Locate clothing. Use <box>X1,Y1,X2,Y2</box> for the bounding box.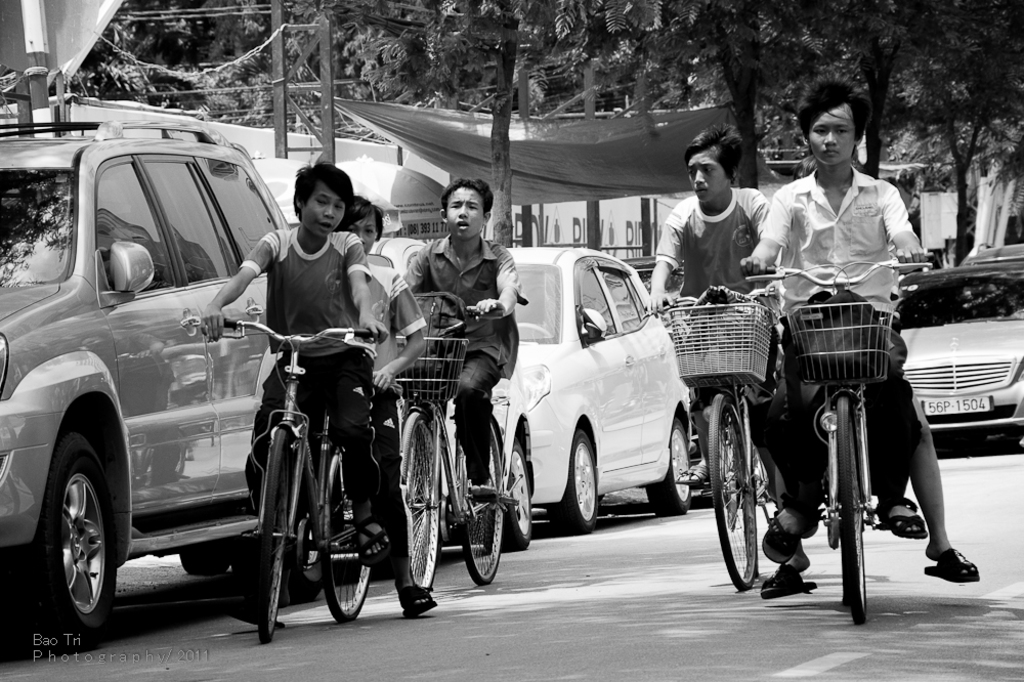
<box>398,227,521,485</box>.
